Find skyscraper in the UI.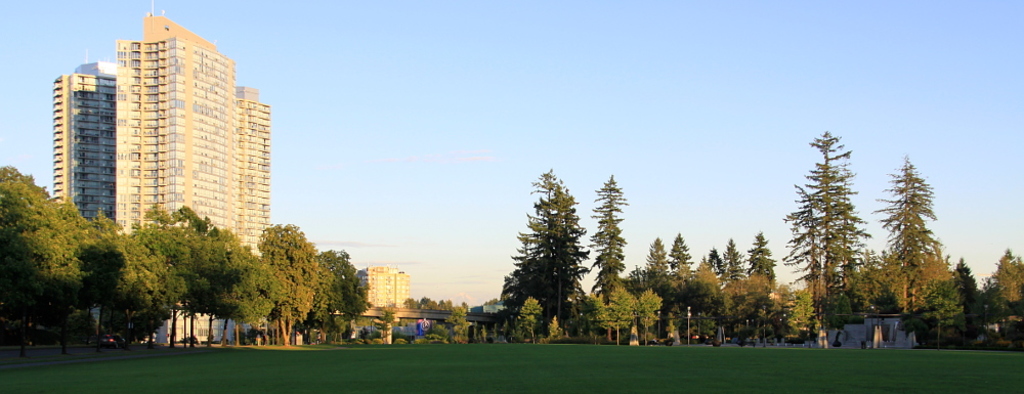
UI element at select_region(106, 4, 249, 380).
